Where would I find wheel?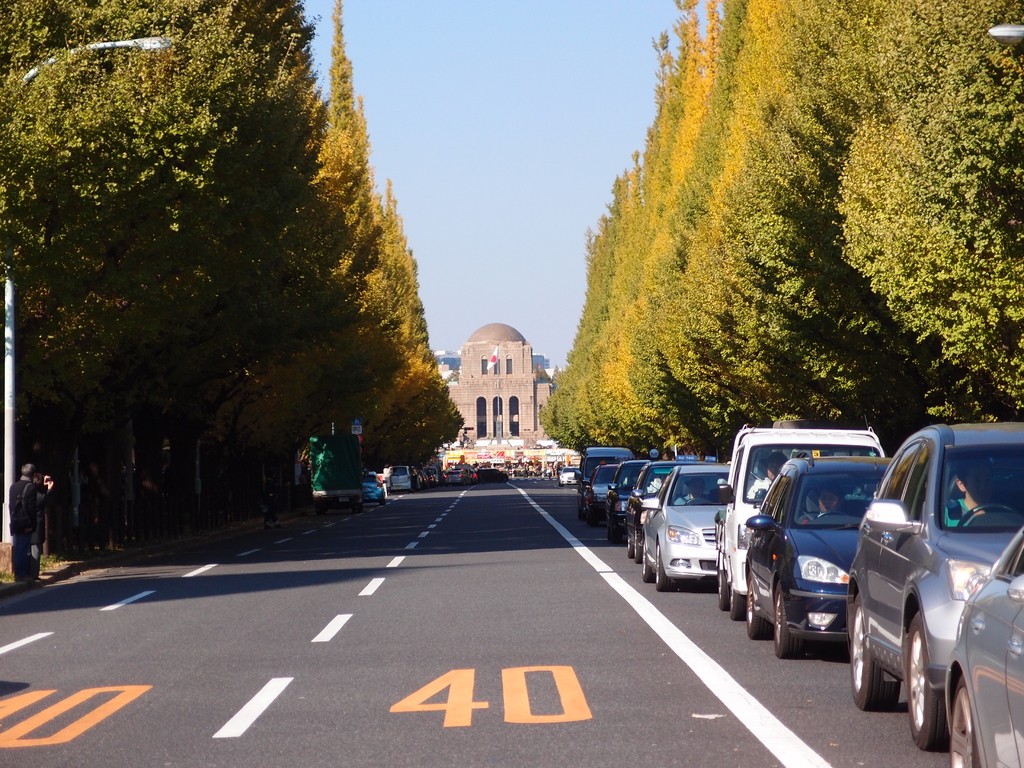
At 715:570:731:614.
